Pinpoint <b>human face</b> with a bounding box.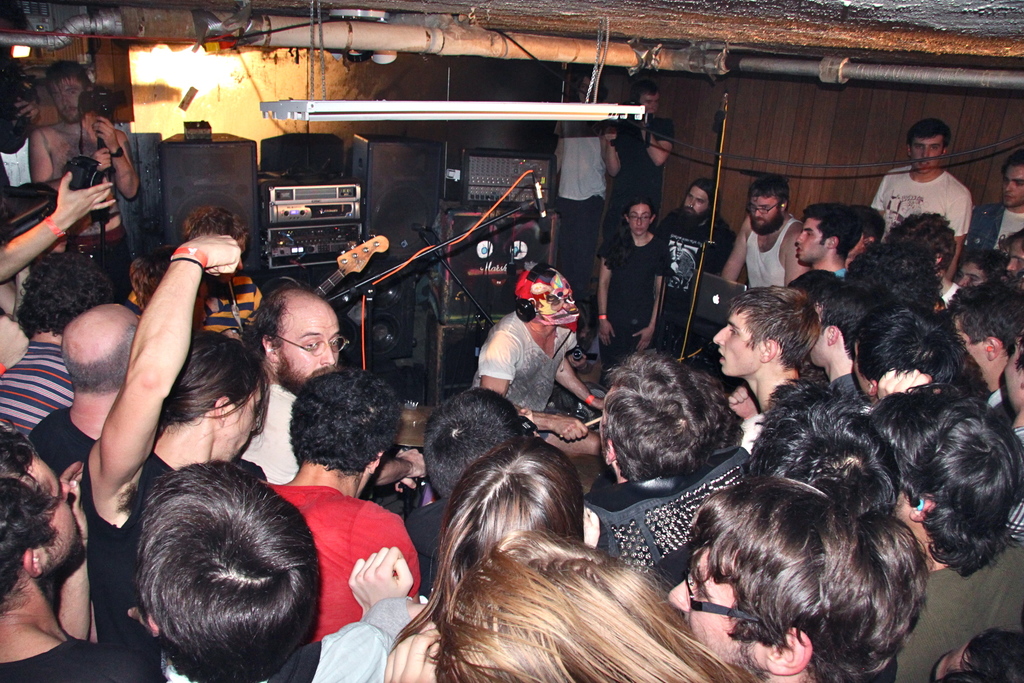
Rect(748, 194, 782, 233).
